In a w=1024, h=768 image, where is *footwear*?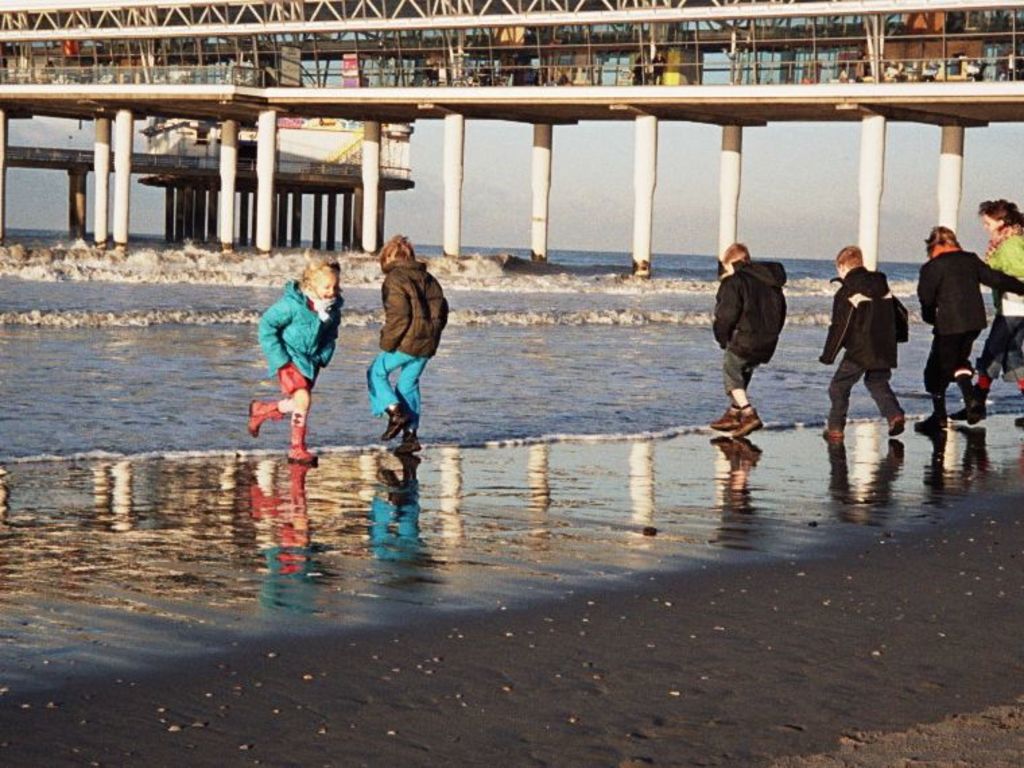
[818,416,841,431].
